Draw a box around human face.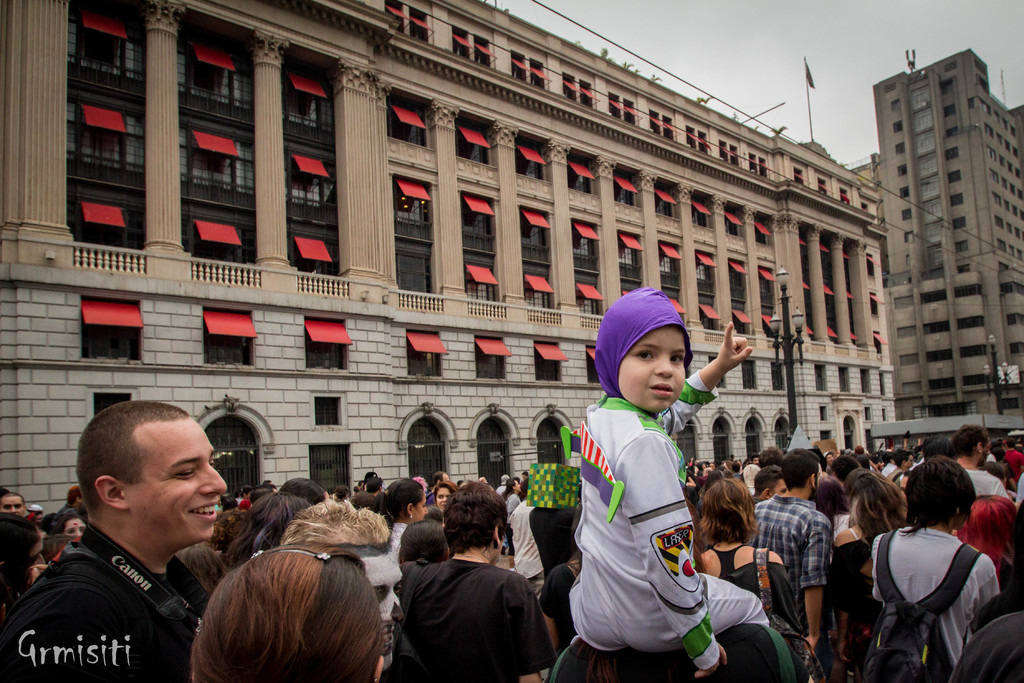
<bbox>0, 497, 22, 513</bbox>.
